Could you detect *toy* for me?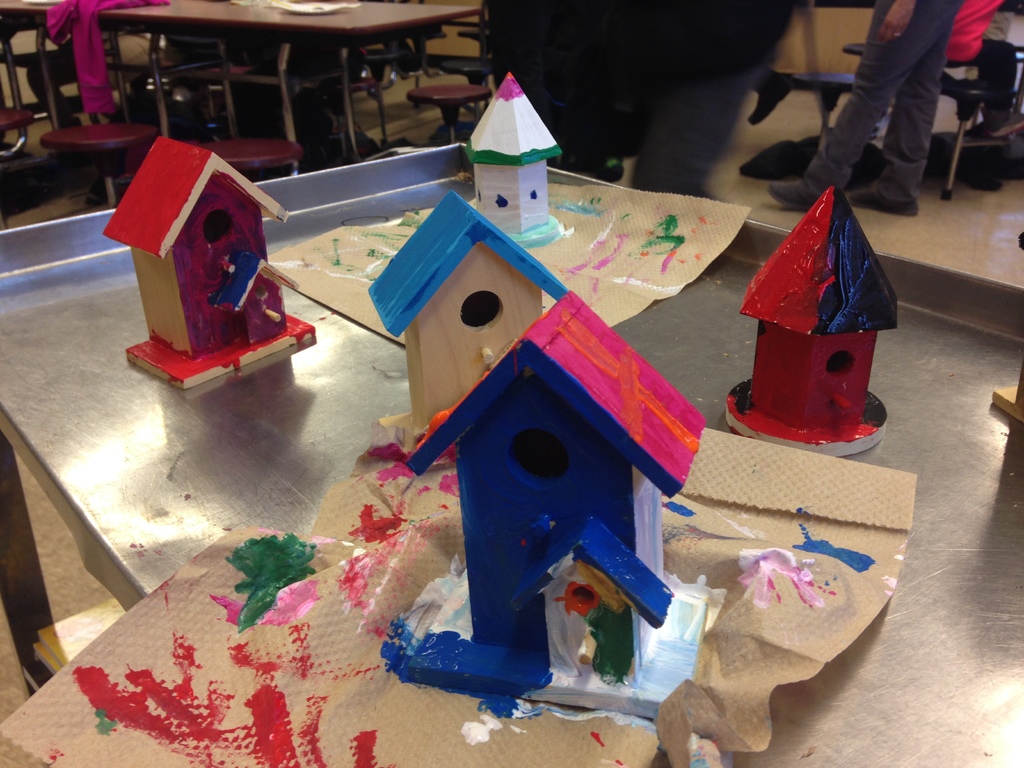
Detection result: BBox(400, 291, 705, 717).
